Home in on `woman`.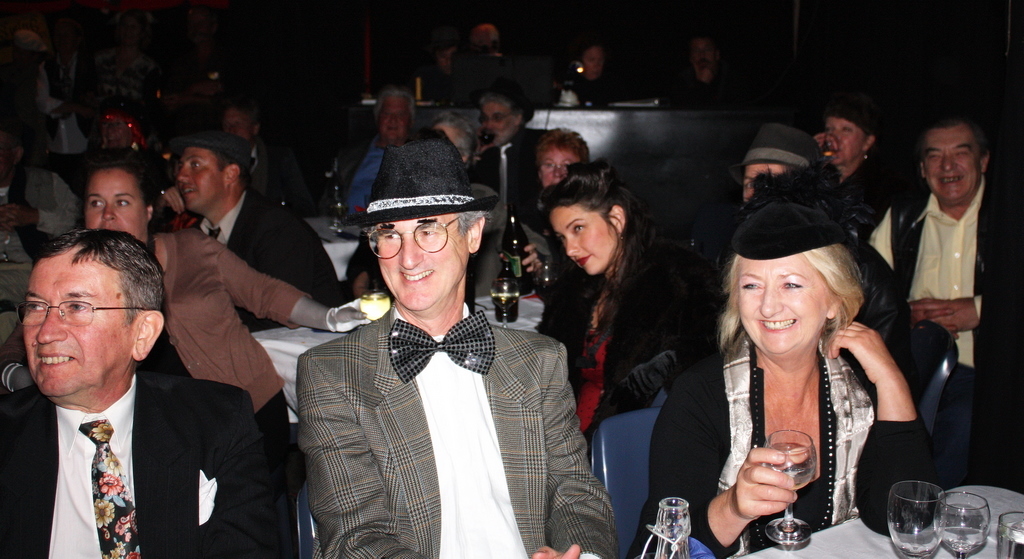
Homed in at {"left": 815, "top": 101, "right": 902, "bottom": 278}.
